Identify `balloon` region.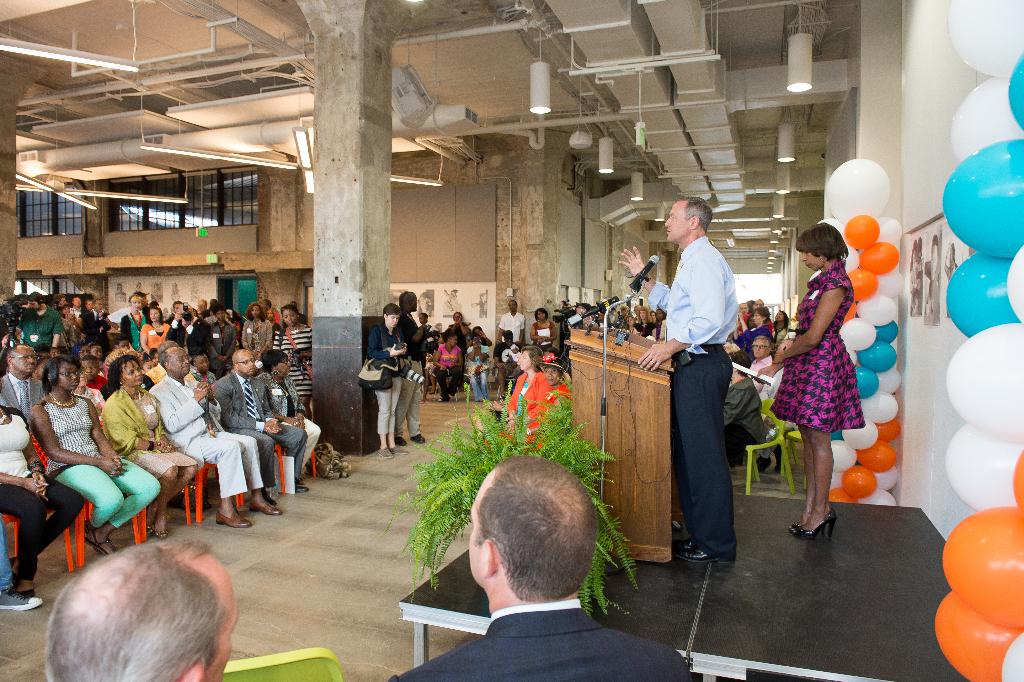
Region: <region>827, 469, 843, 490</region>.
